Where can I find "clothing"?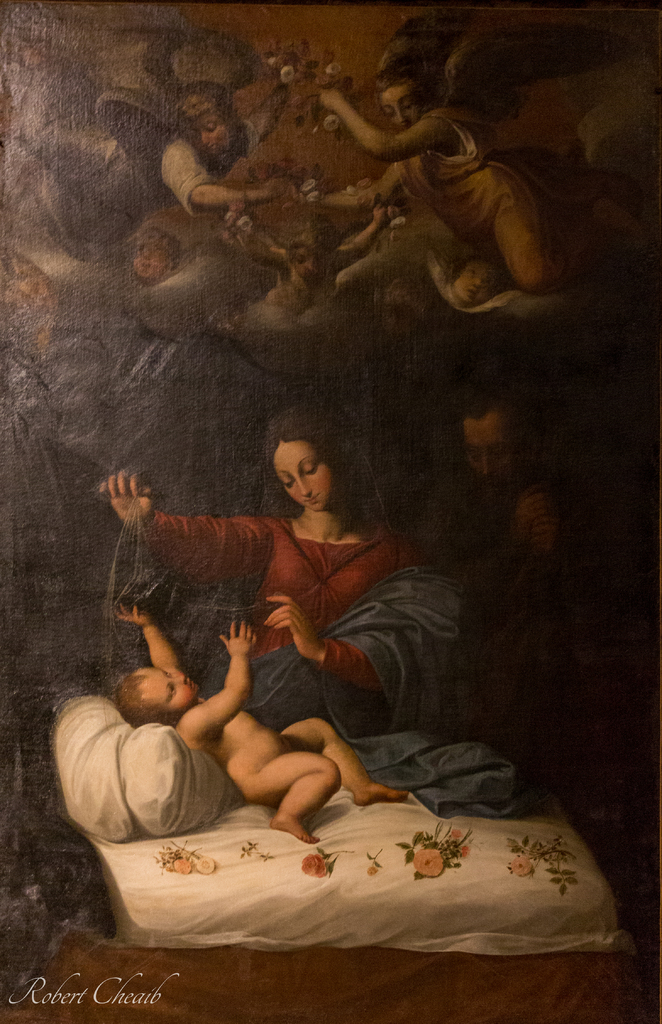
You can find it at box(386, 99, 545, 290).
